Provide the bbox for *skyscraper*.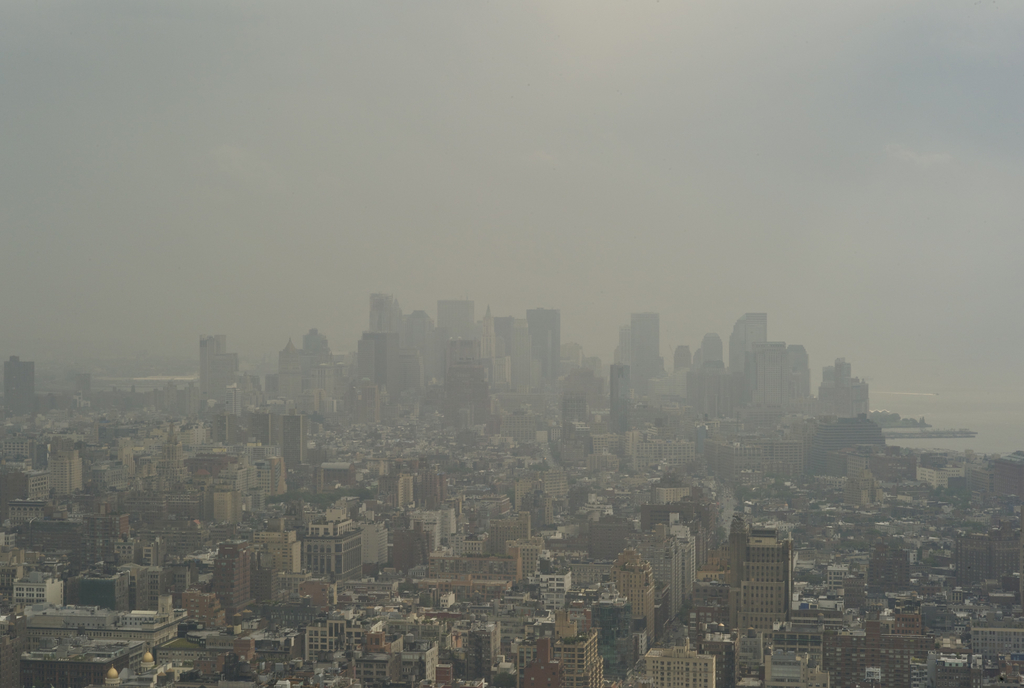
locate(620, 309, 664, 377).
